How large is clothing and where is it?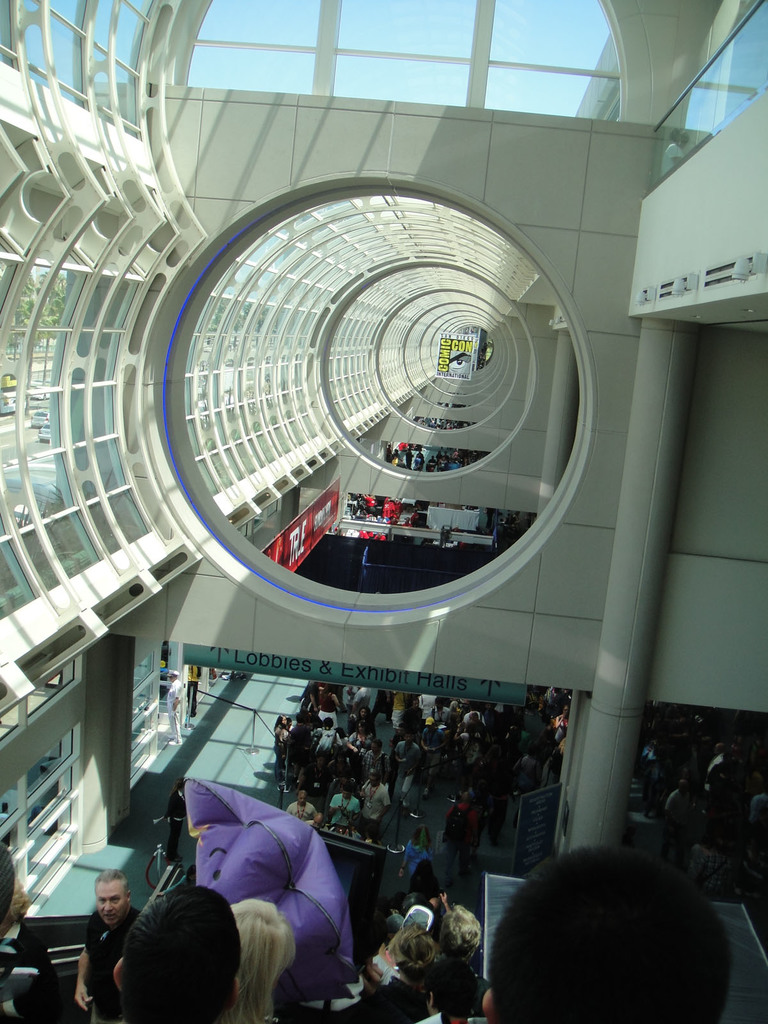
Bounding box: (left=422, top=724, right=443, bottom=769).
